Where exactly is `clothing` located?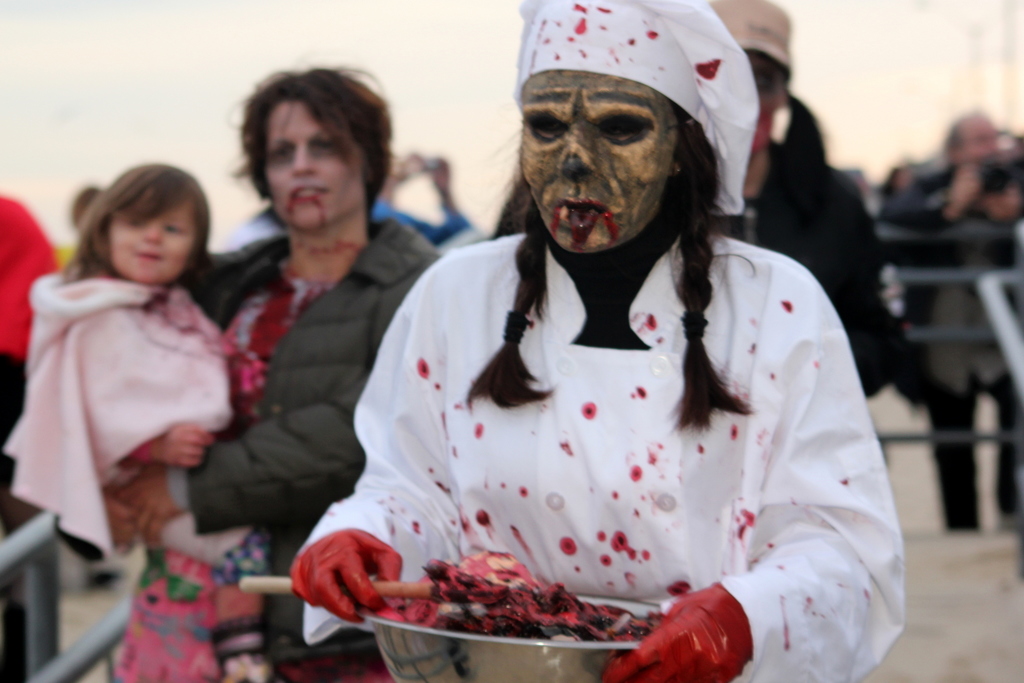
Its bounding box is {"x1": 495, "y1": 136, "x2": 907, "y2": 390}.
